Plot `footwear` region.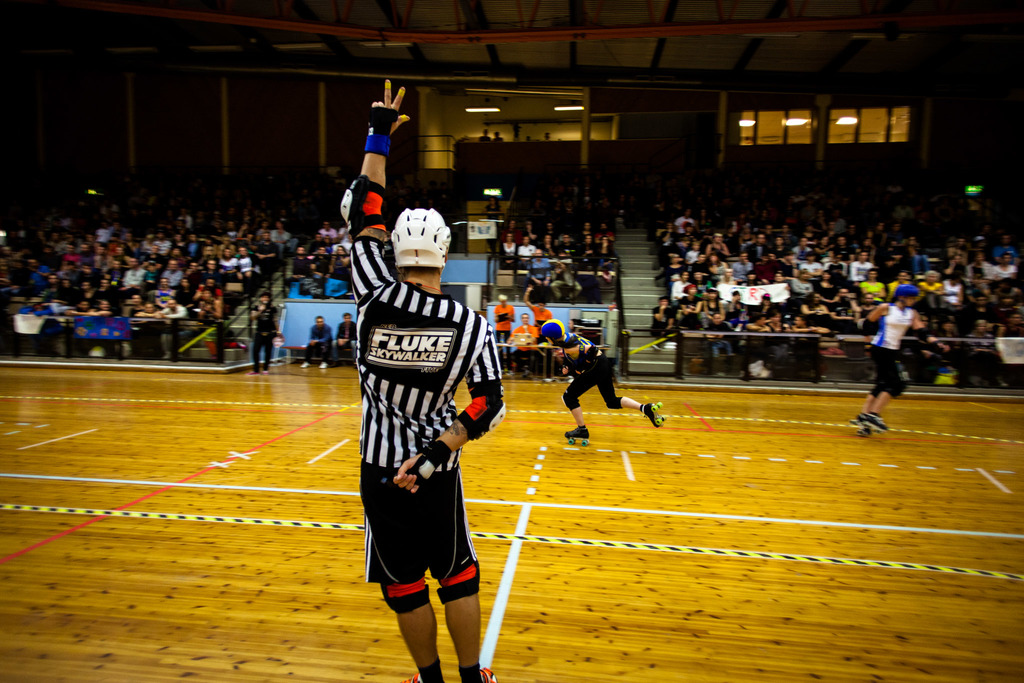
Plotted at (644,401,662,424).
